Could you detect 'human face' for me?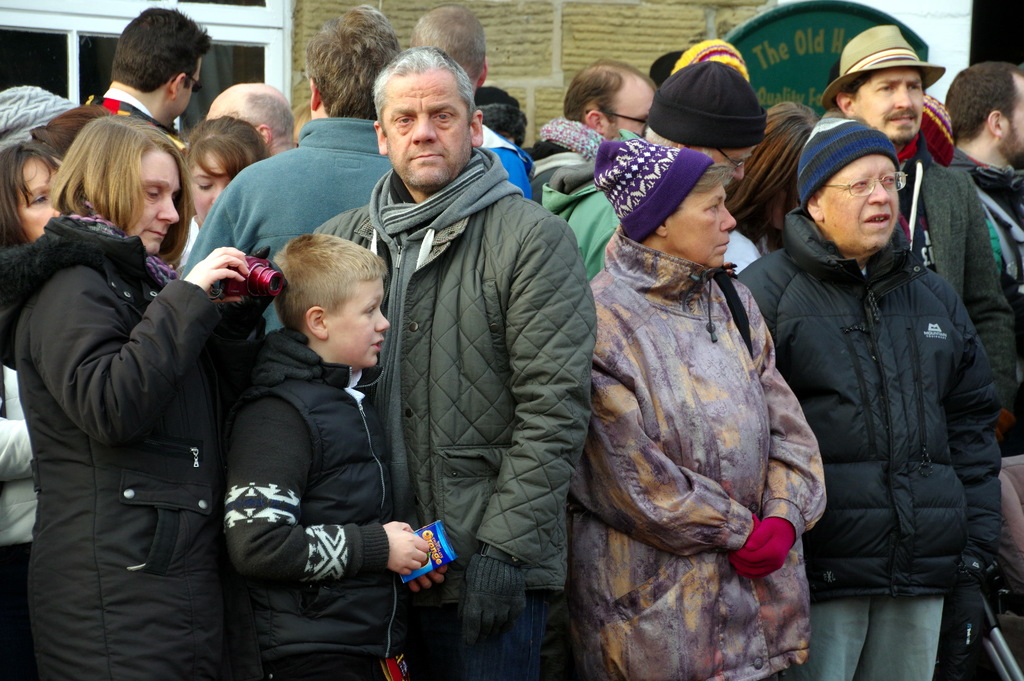
Detection result: [left=386, top=76, right=470, bottom=185].
